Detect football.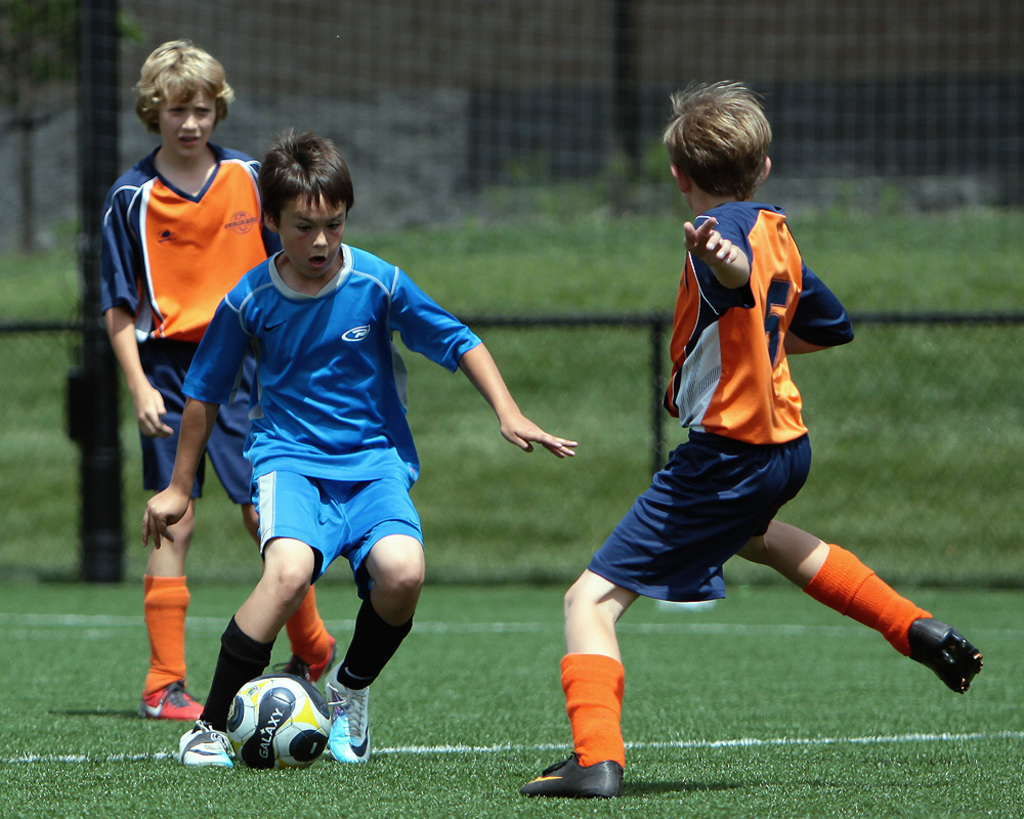
Detected at {"left": 225, "top": 673, "right": 333, "bottom": 772}.
